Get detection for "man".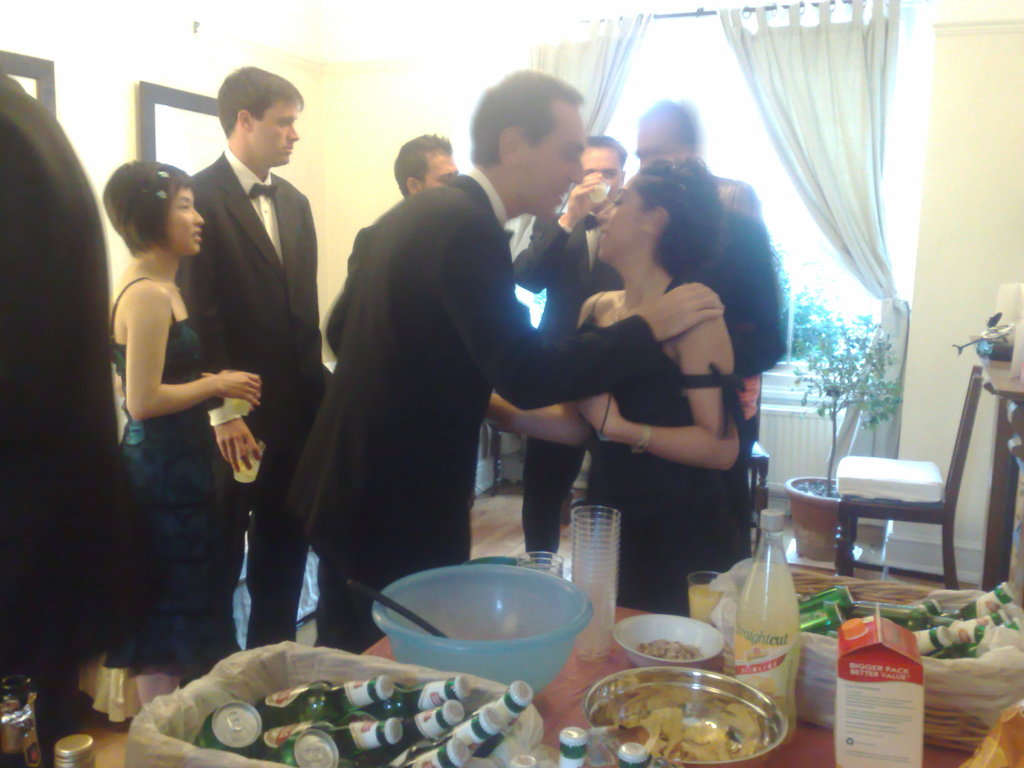
Detection: [x1=504, y1=136, x2=635, y2=579].
